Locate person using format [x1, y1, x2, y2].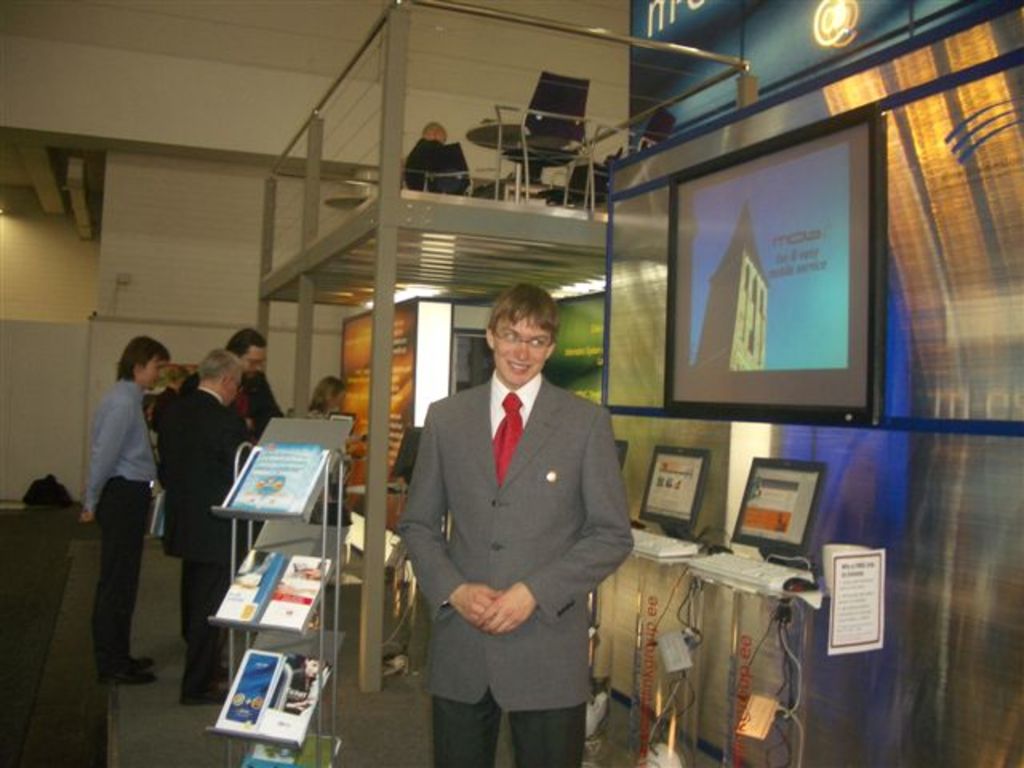
[160, 344, 243, 701].
